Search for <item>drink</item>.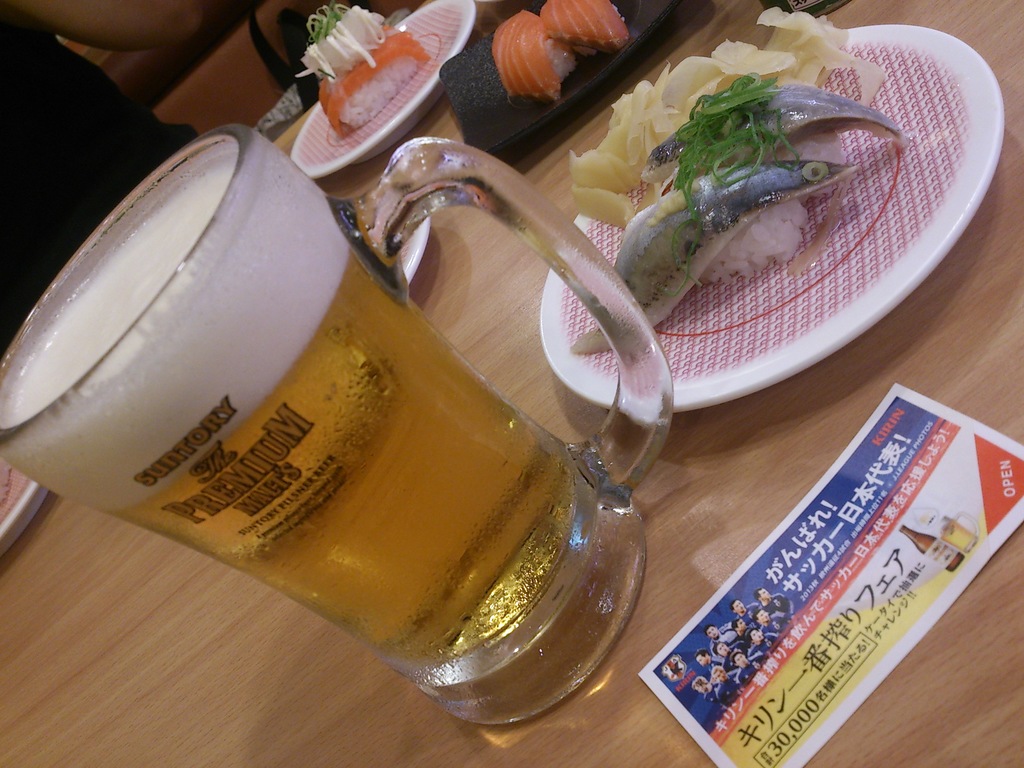
Found at [x1=31, y1=168, x2=601, y2=707].
